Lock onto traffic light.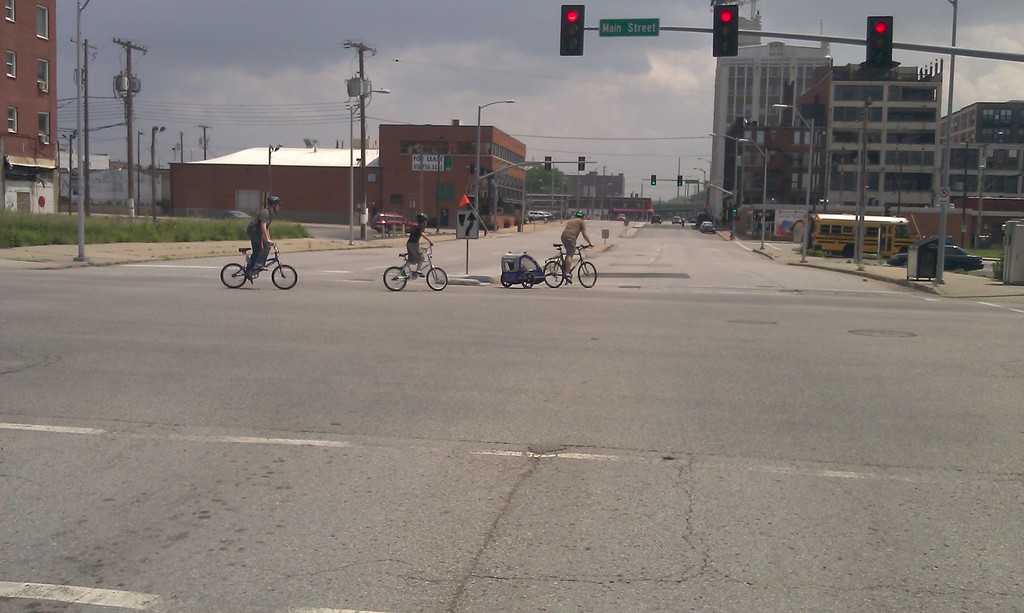
Locked: l=651, t=175, r=656, b=186.
